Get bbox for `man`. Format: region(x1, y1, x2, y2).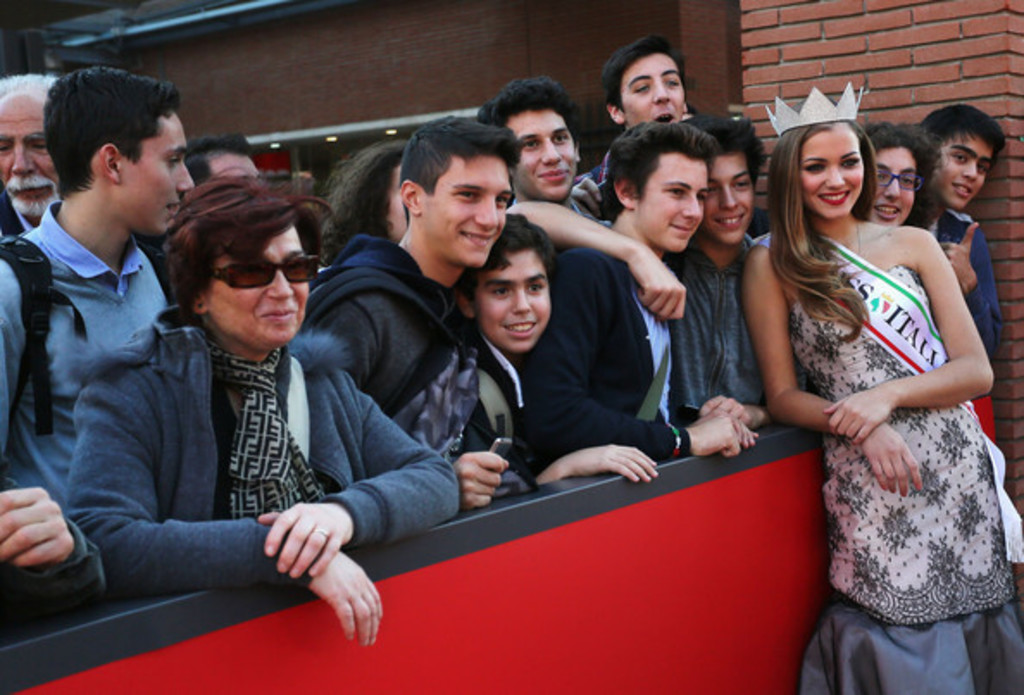
region(134, 131, 264, 307).
